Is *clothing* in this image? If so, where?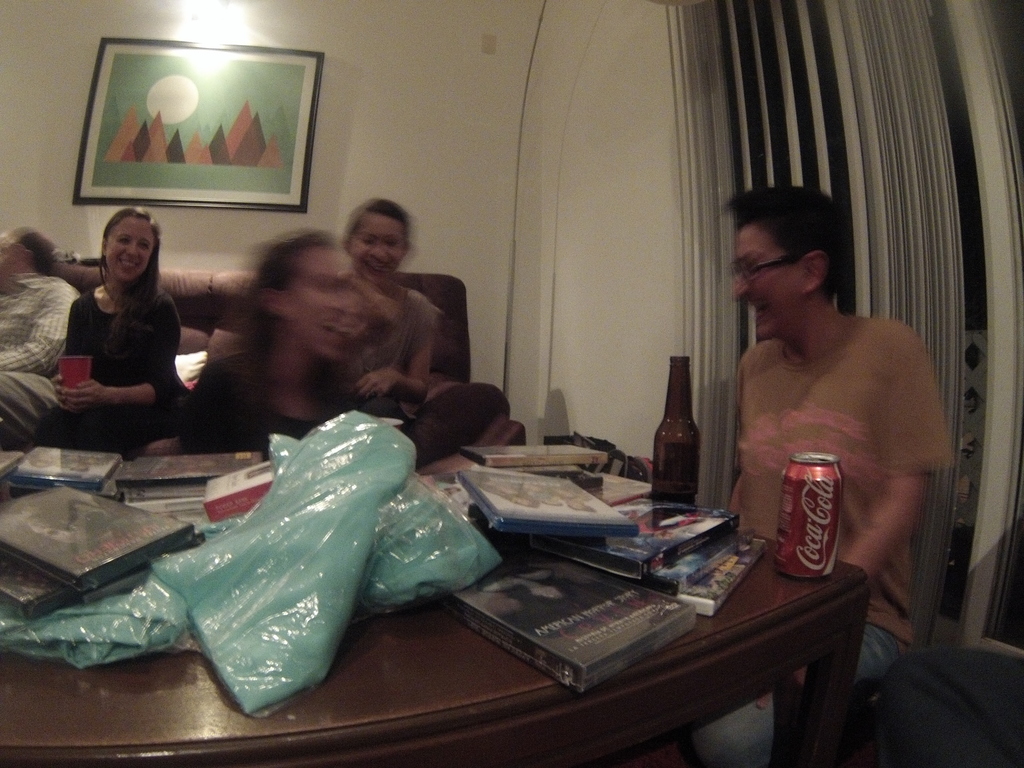
Yes, at {"x1": 68, "y1": 283, "x2": 189, "y2": 439}.
